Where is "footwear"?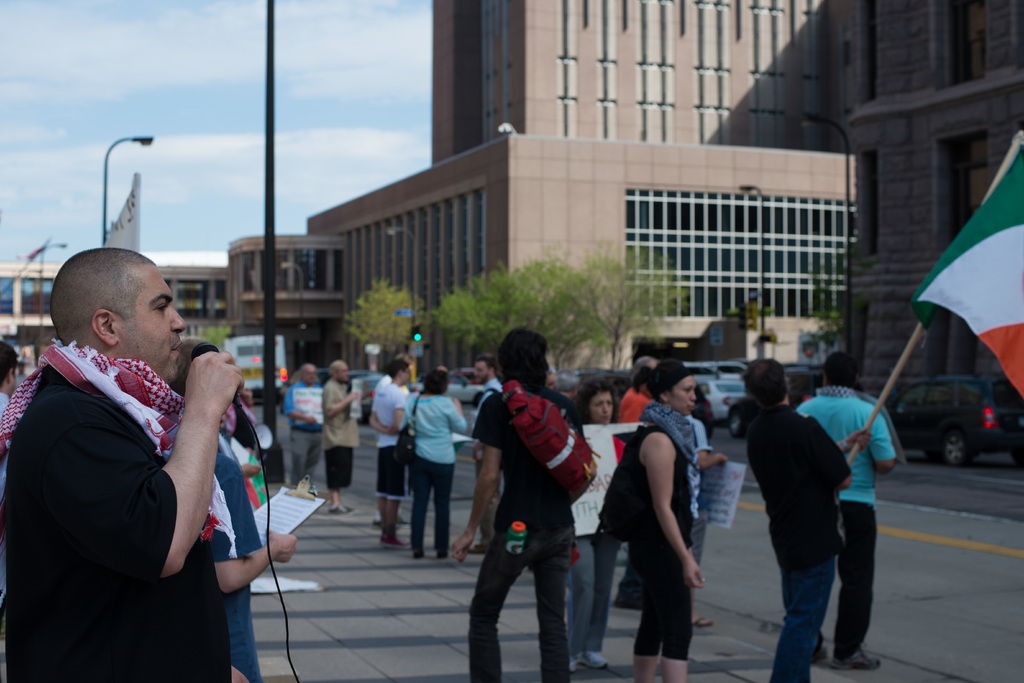
l=468, t=542, r=490, b=554.
